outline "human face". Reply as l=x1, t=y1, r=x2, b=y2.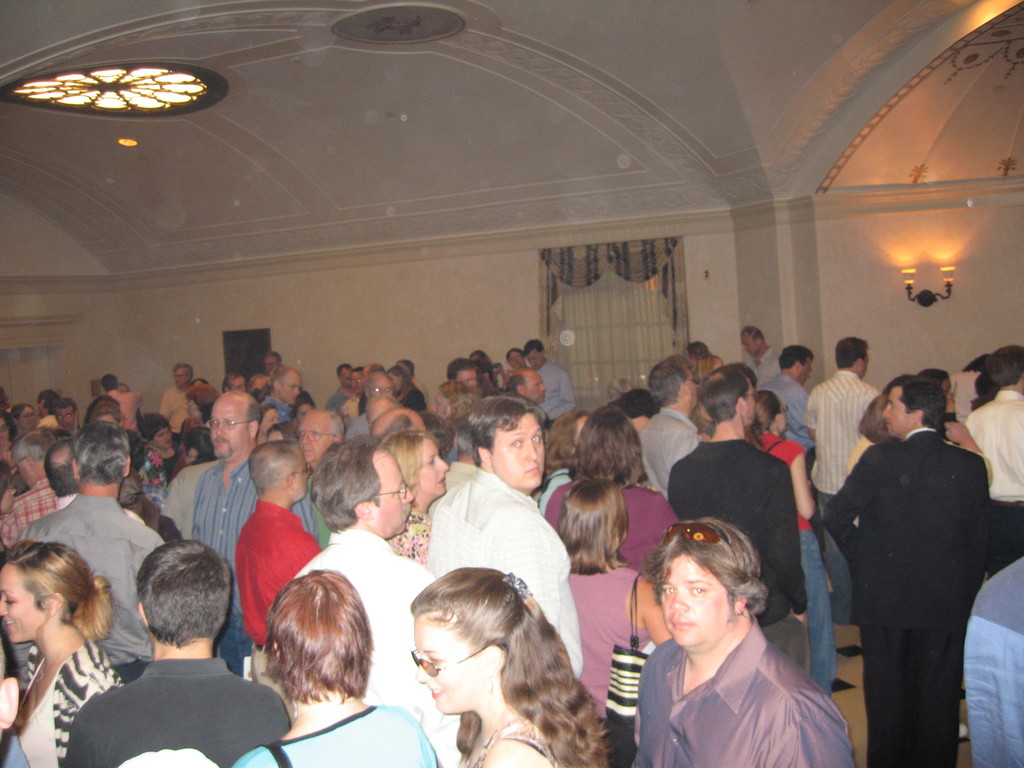
l=187, t=396, r=198, b=420.
